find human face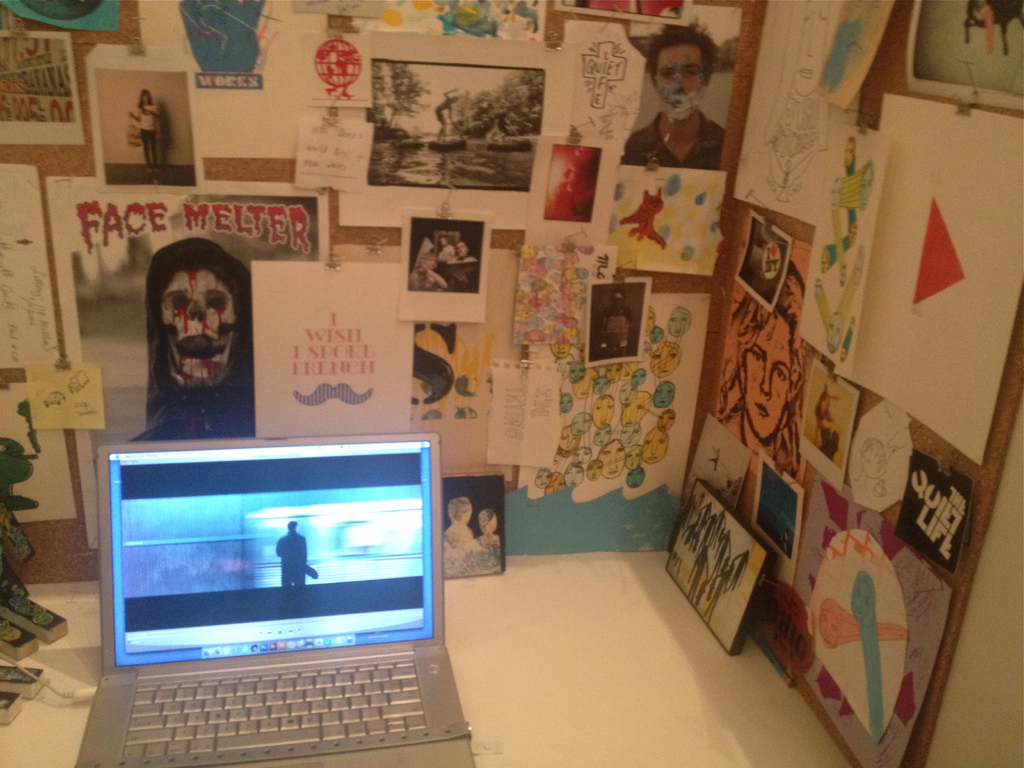
locate(455, 242, 467, 258)
